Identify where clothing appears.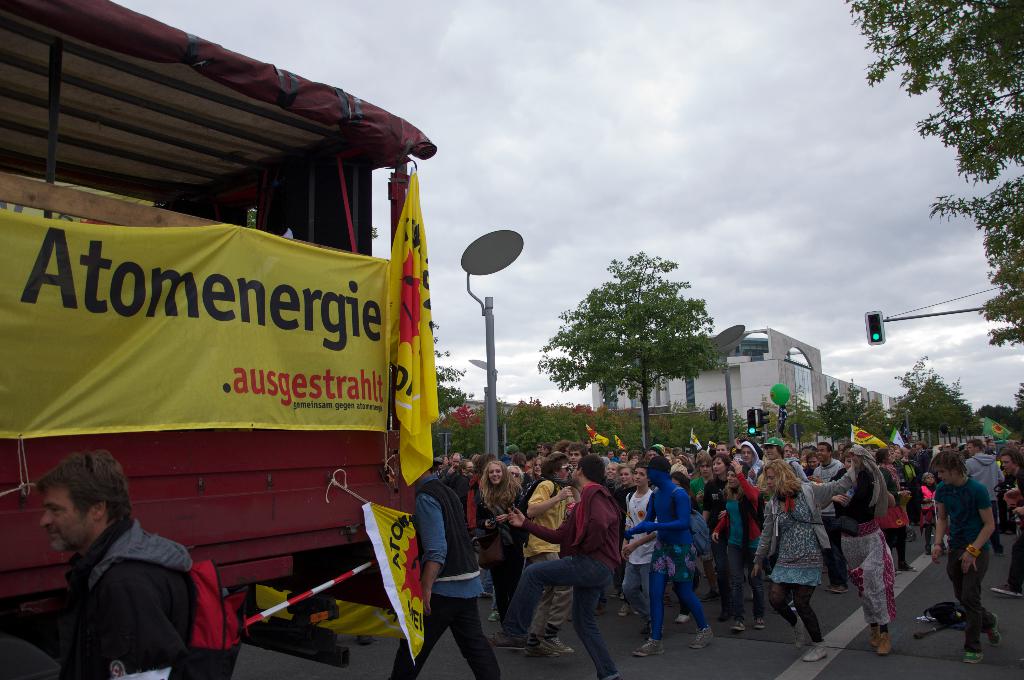
Appears at 387,478,509,678.
